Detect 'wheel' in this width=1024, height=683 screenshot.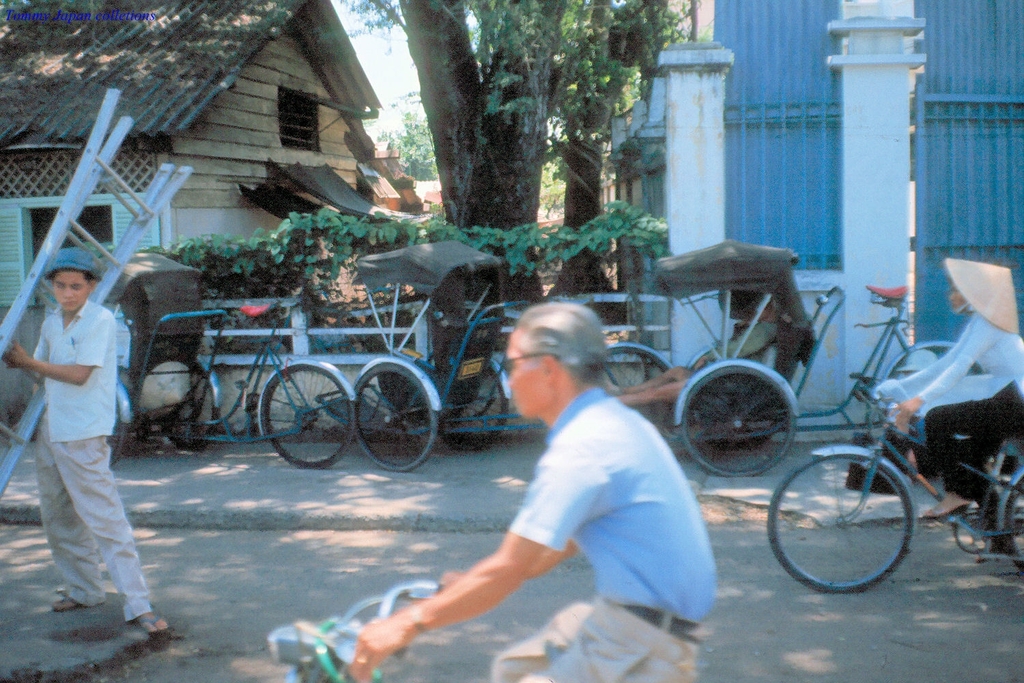
Detection: l=356, t=359, r=440, b=473.
